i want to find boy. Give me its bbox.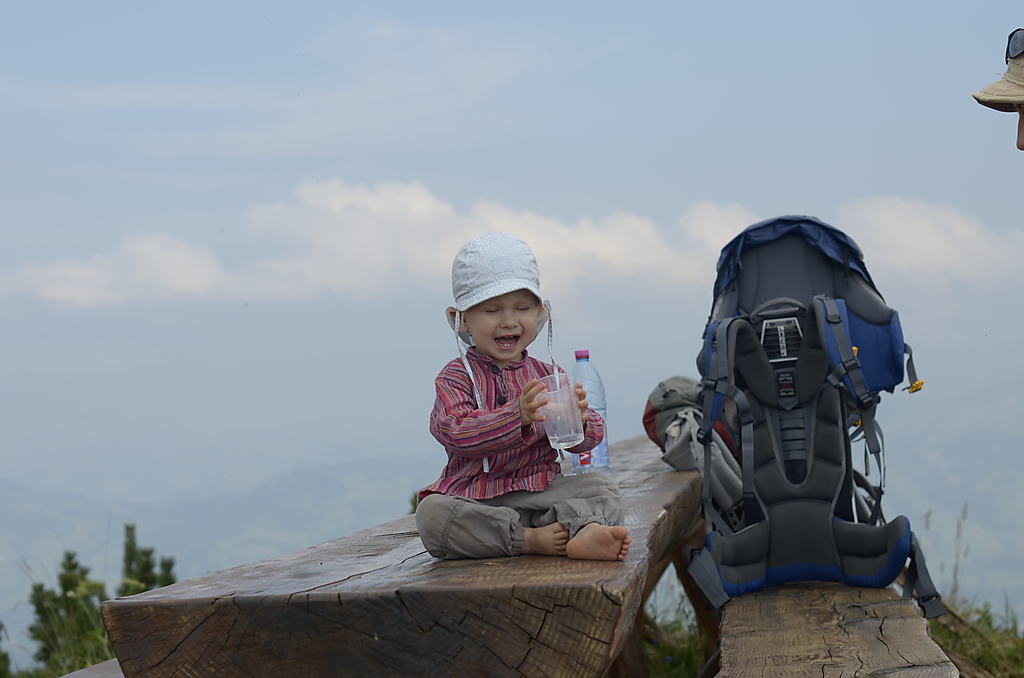
Rect(409, 234, 608, 585).
